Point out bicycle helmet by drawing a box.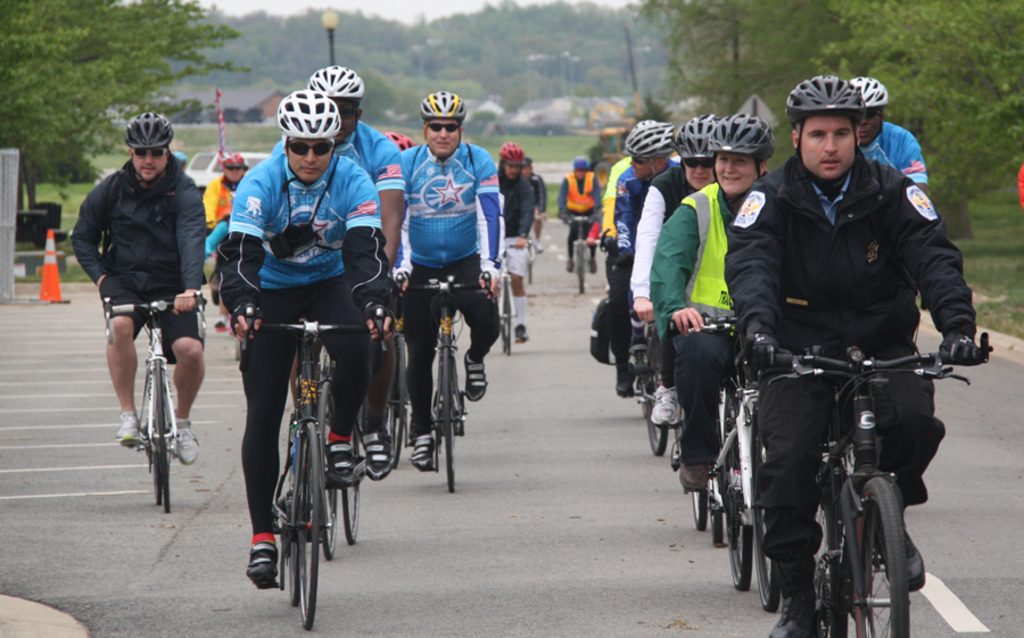
left=668, top=114, right=710, bottom=164.
